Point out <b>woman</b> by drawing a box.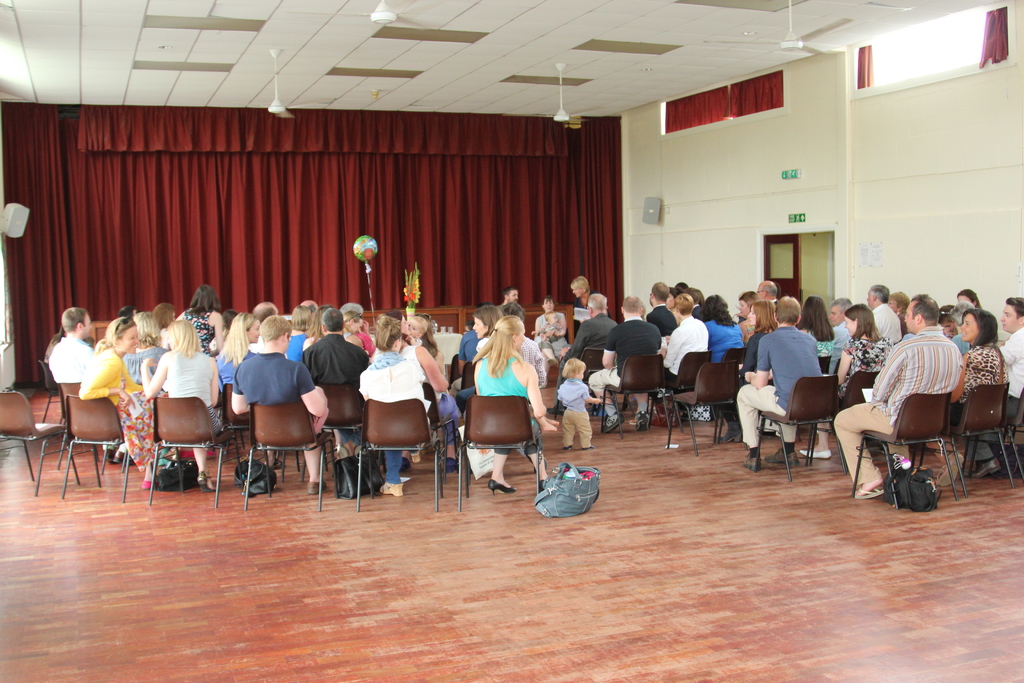
bbox(469, 316, 550, 492).
